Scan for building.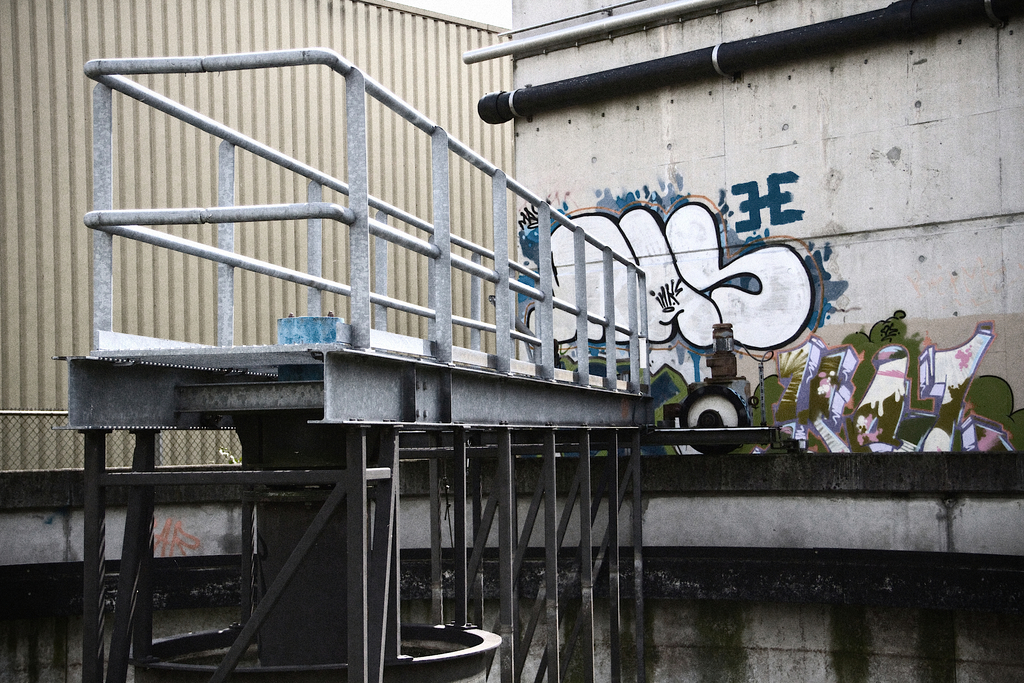
Scan result: 0,0,1022,682.
